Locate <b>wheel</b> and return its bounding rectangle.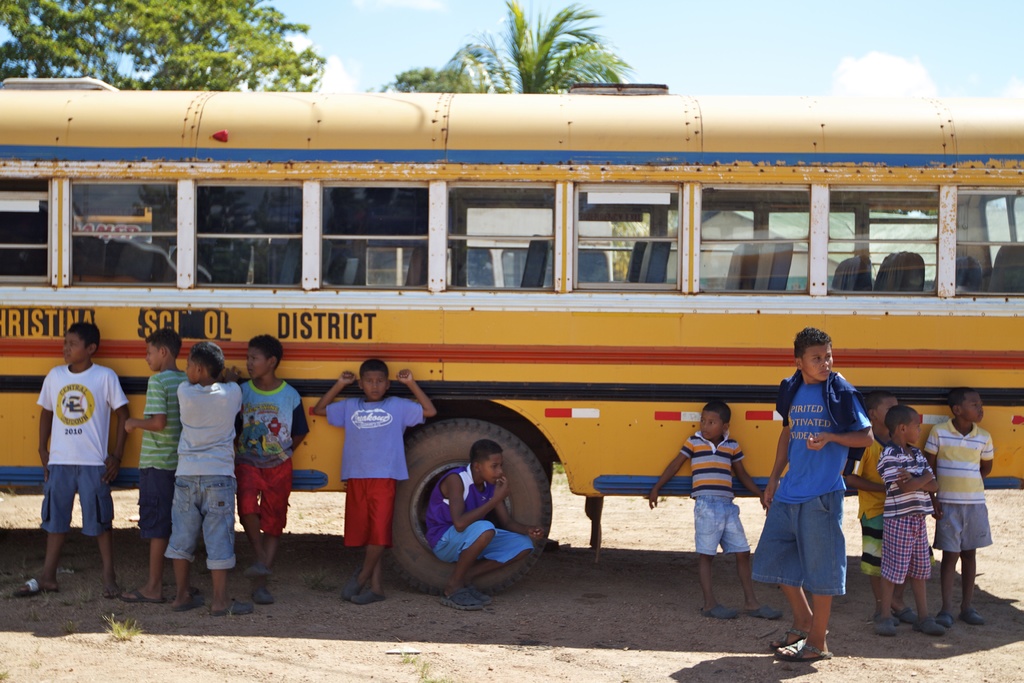
402/422/554/588.
